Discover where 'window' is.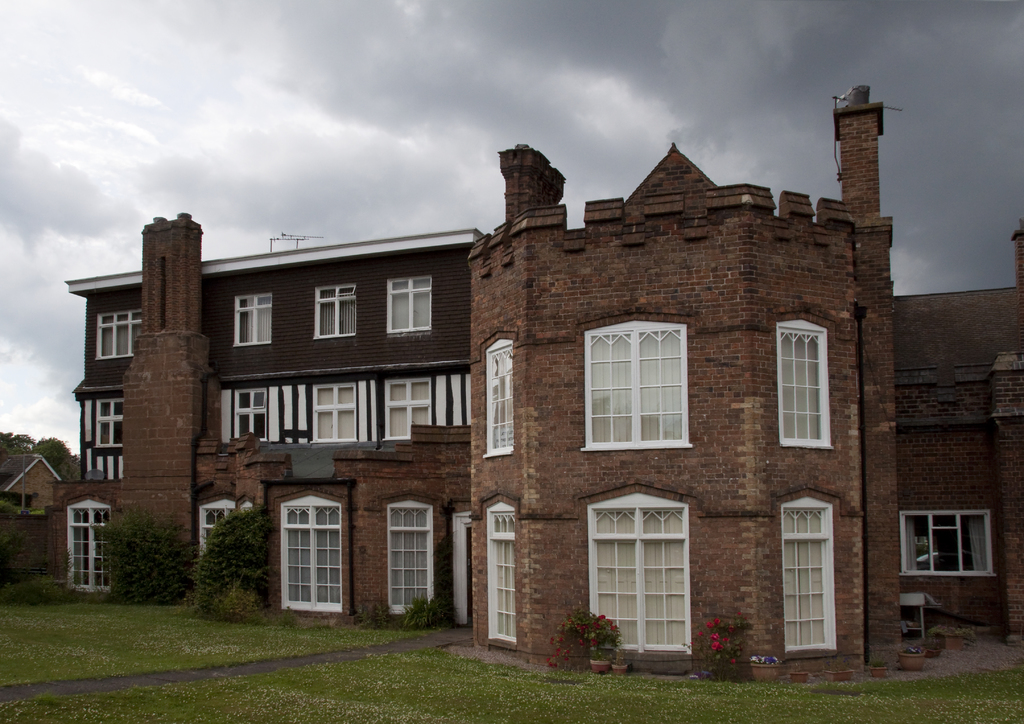
Discovered at <box>775,483,837,658</box>.
